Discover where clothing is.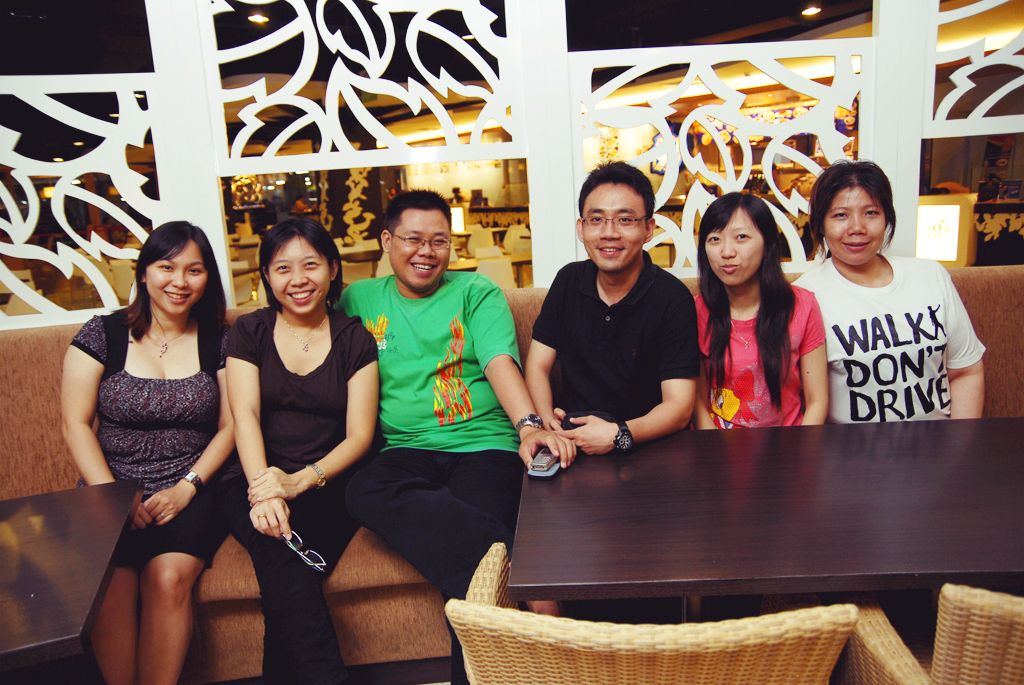
Discovered at crop(801, 220, 977, 430).
